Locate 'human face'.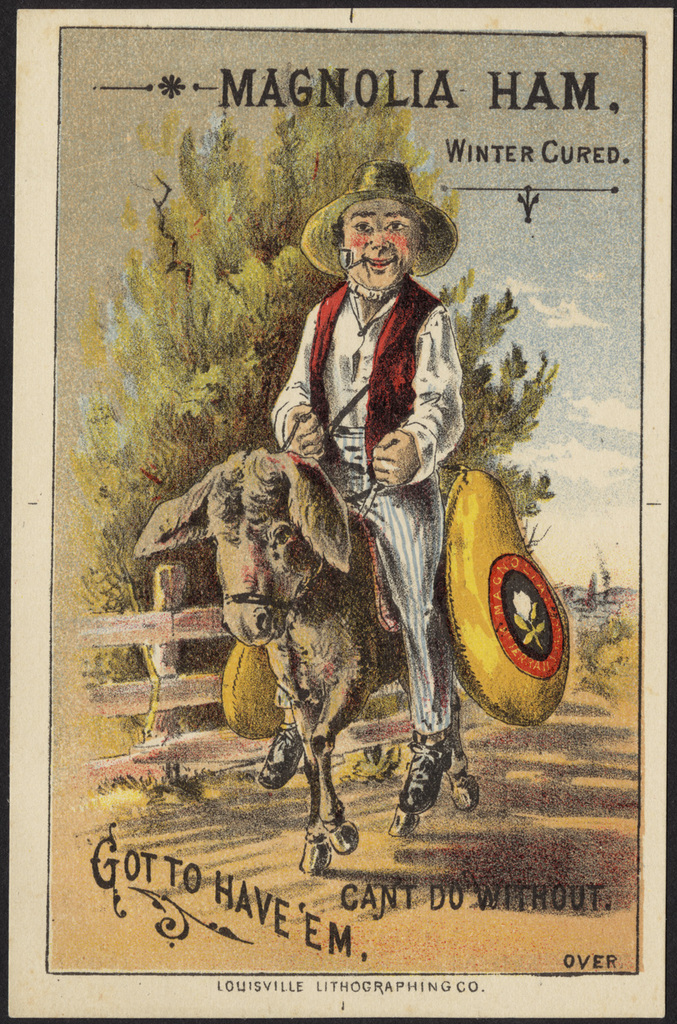
Bounding box: bbox(346, 200, 423, 293).
